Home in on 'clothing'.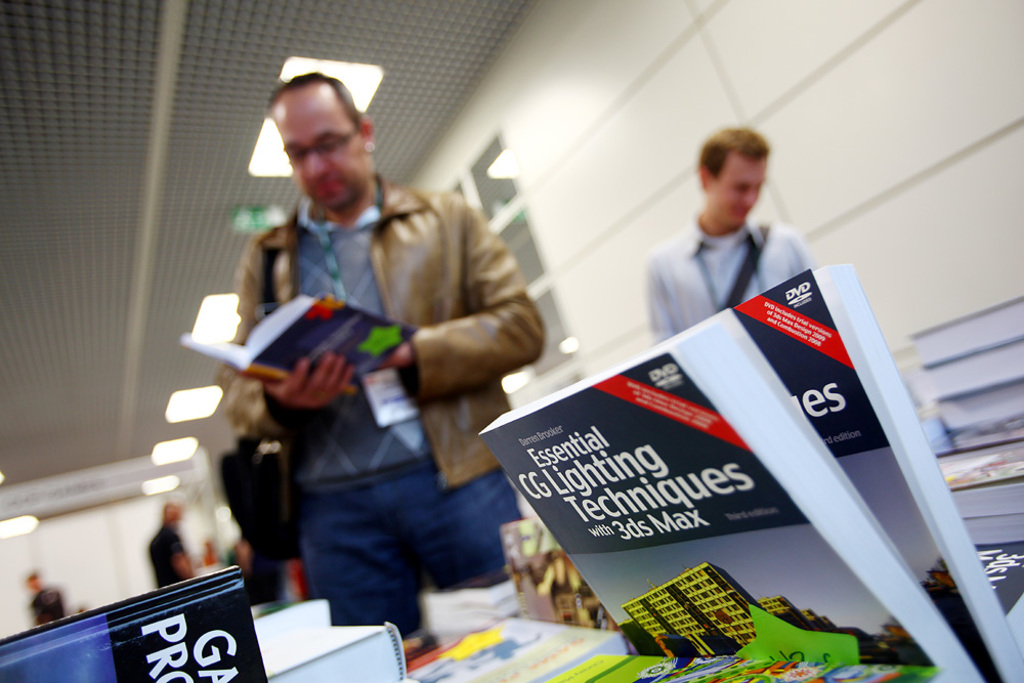
Homed in at 646:214:806:345.
